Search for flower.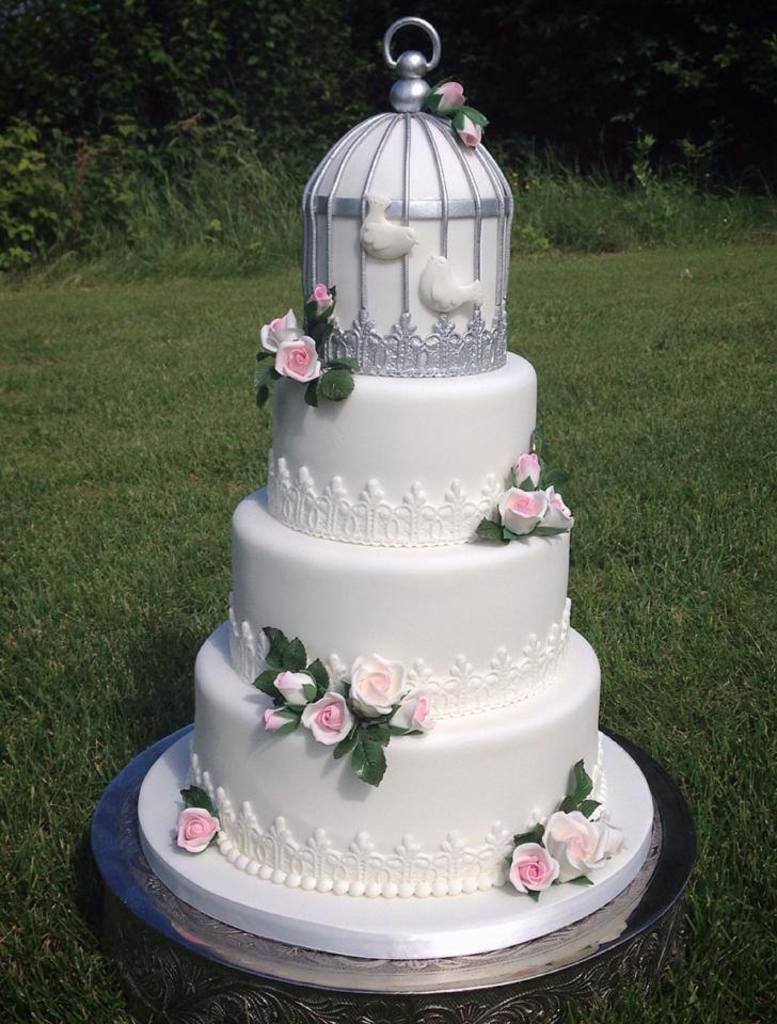
Found at locate(271, 667, 319, 707).
